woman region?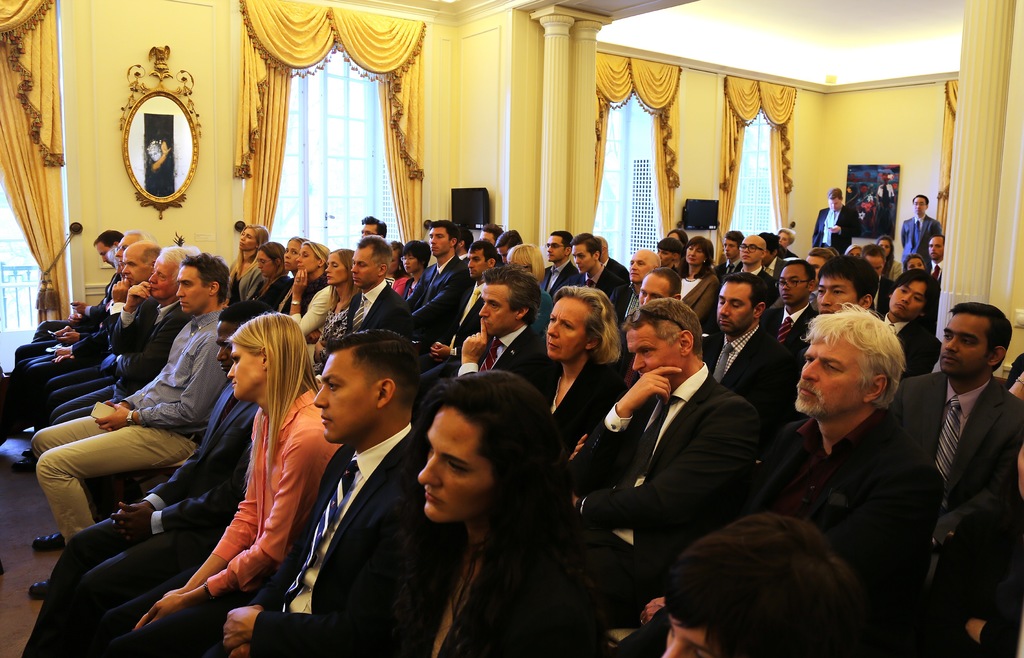
[x1=56, y1=314, x2=371, y2=641]
